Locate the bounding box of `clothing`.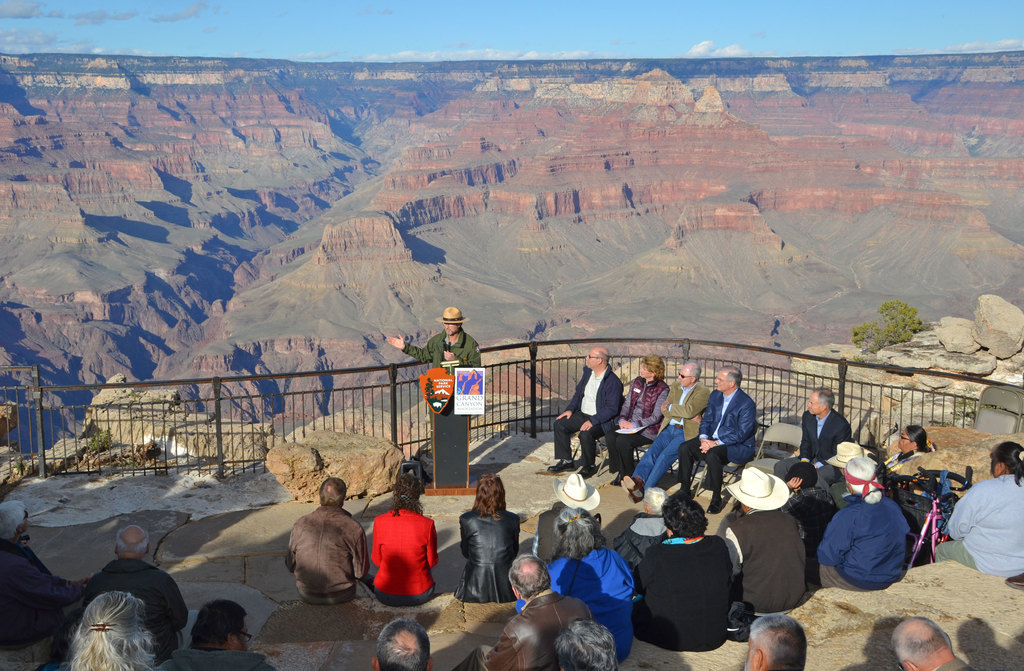
Bounding box: x1=400 y1=330 x2=481 y2=369.
